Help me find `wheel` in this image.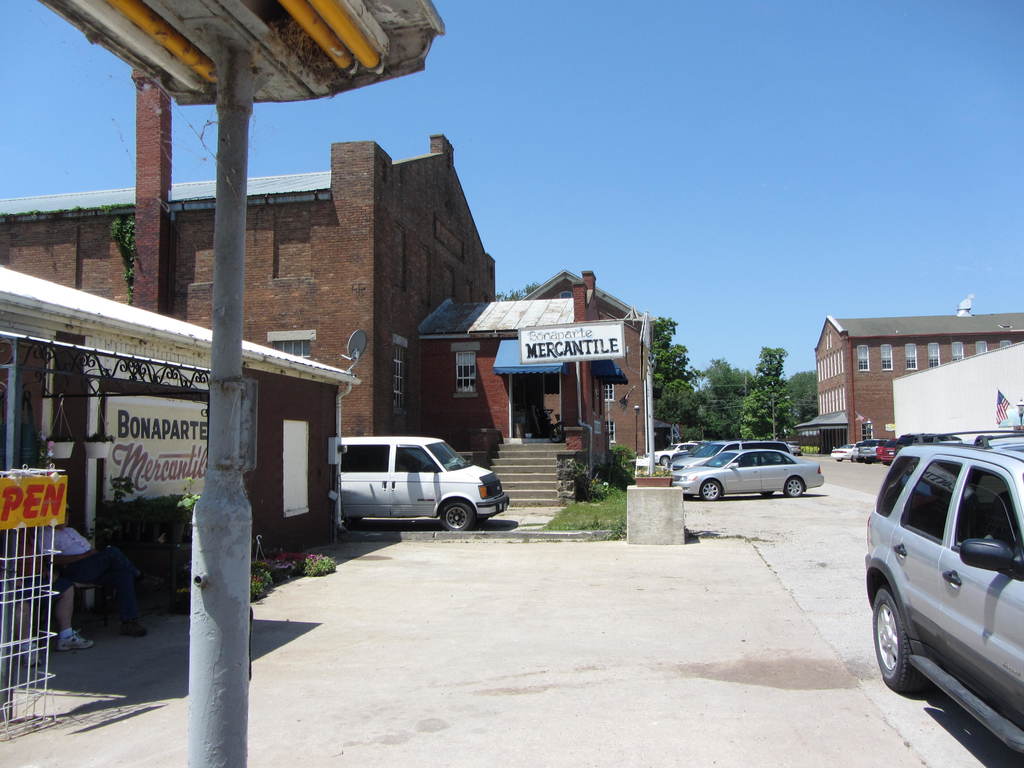
Found it: [left=442, top=503, right=472, bottom=531].
